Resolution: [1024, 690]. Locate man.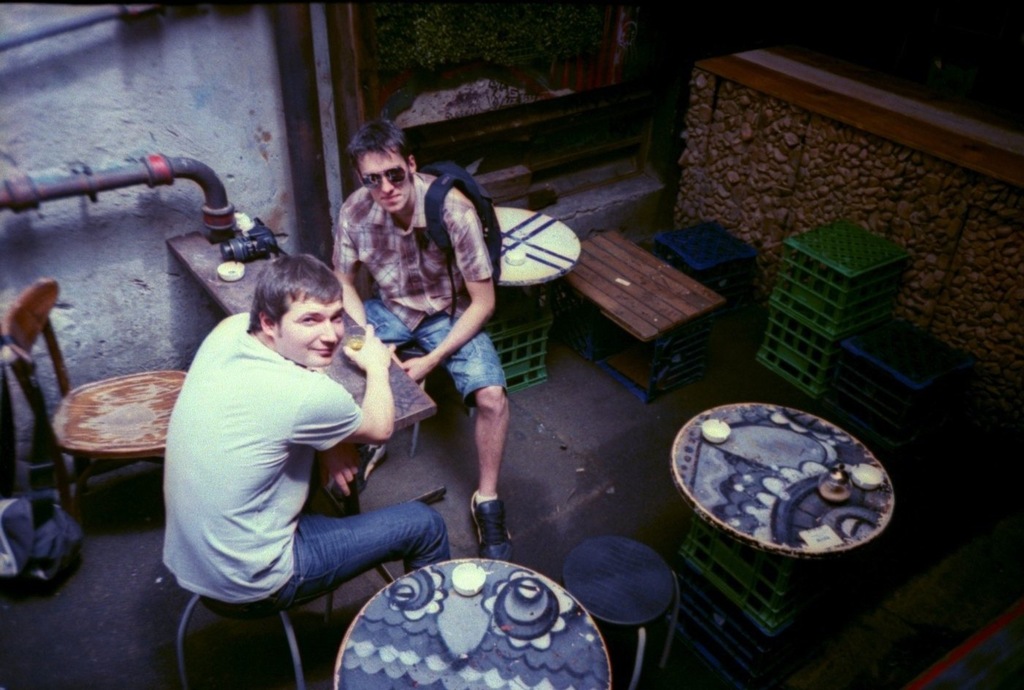
163, 253, 448, 618.
